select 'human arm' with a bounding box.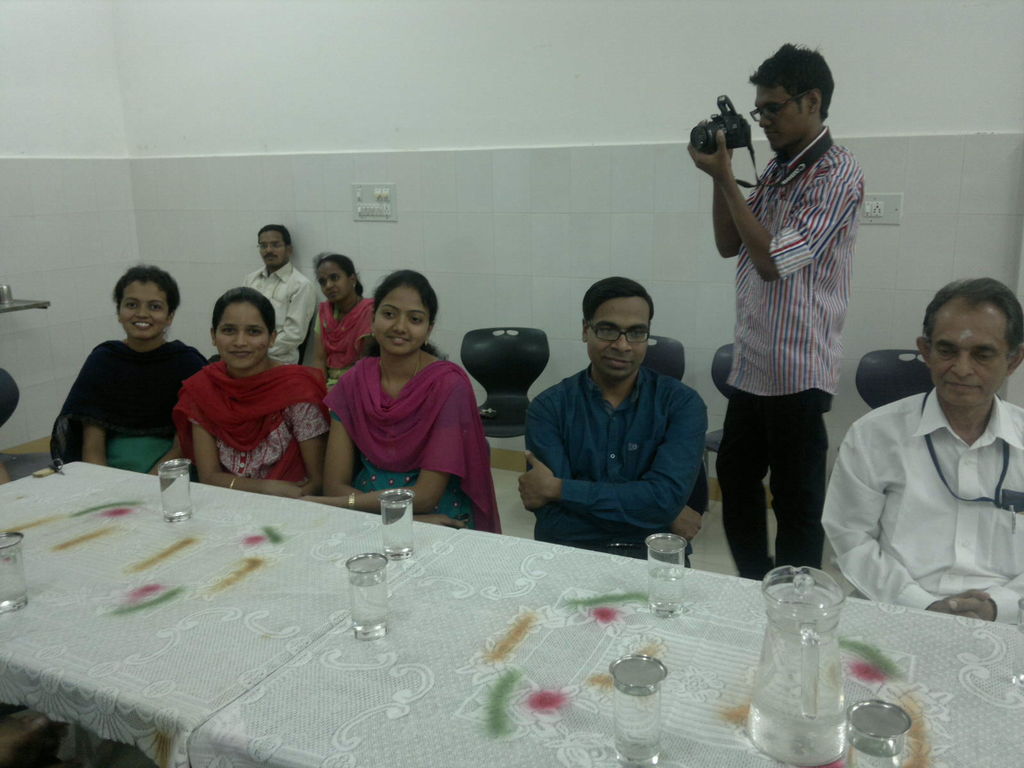
(x1=823, y1=397, x2=983, y2=620).
